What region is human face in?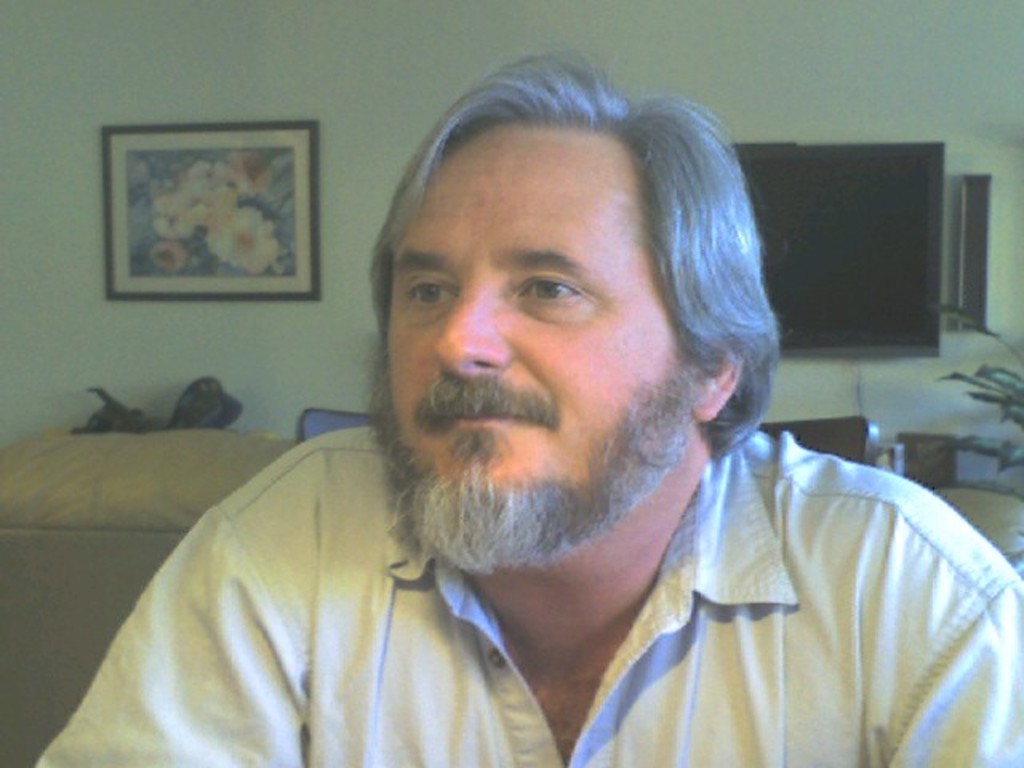
(left=387, top=128, right=709, bottom=576).
